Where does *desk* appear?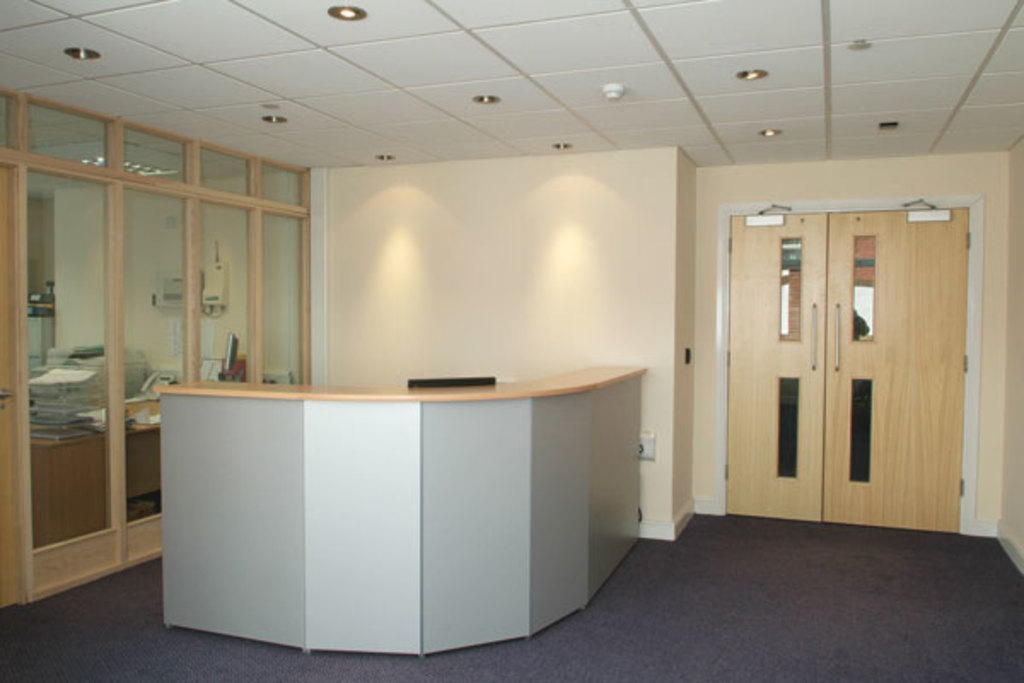
Appears at 121 376 635 651.
